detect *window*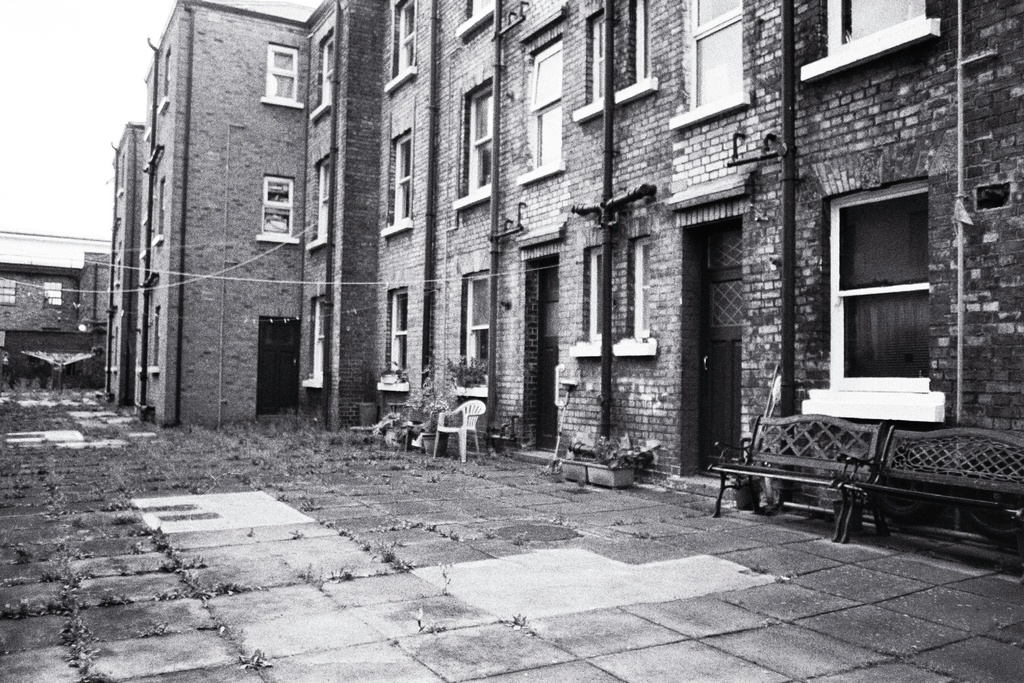
304 151 335 250
